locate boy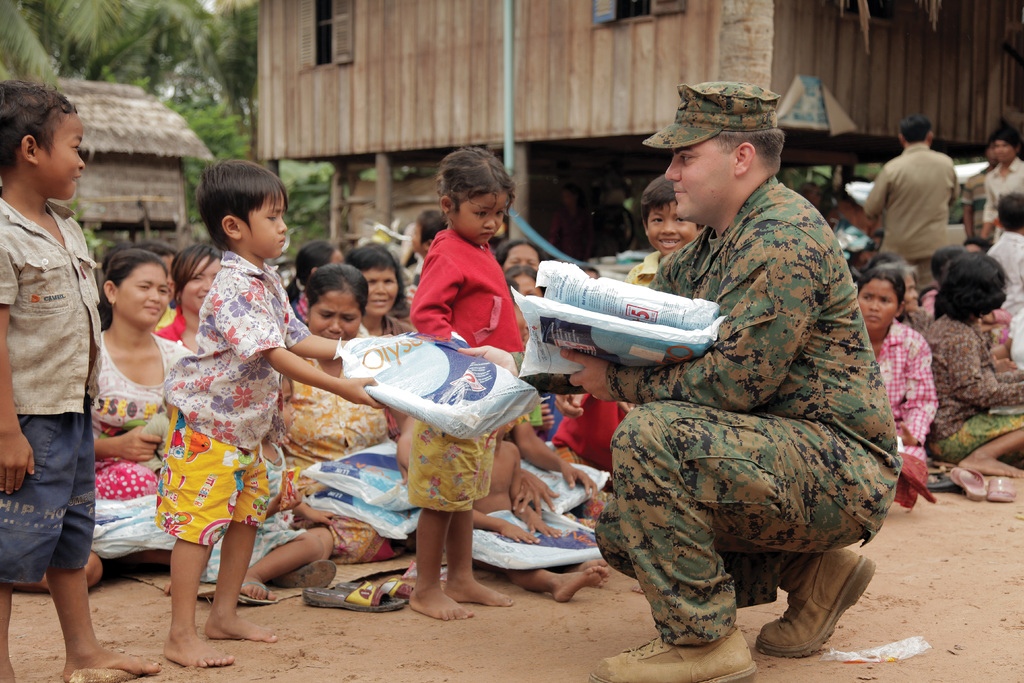
144:151:417:666
